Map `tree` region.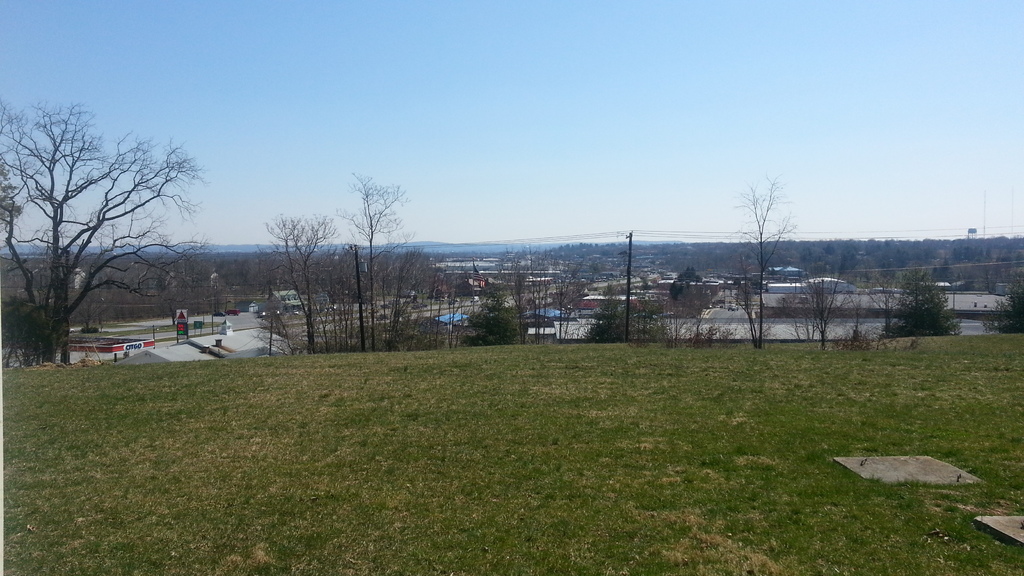
Mapped to detection(661, 266, 699, 298).
